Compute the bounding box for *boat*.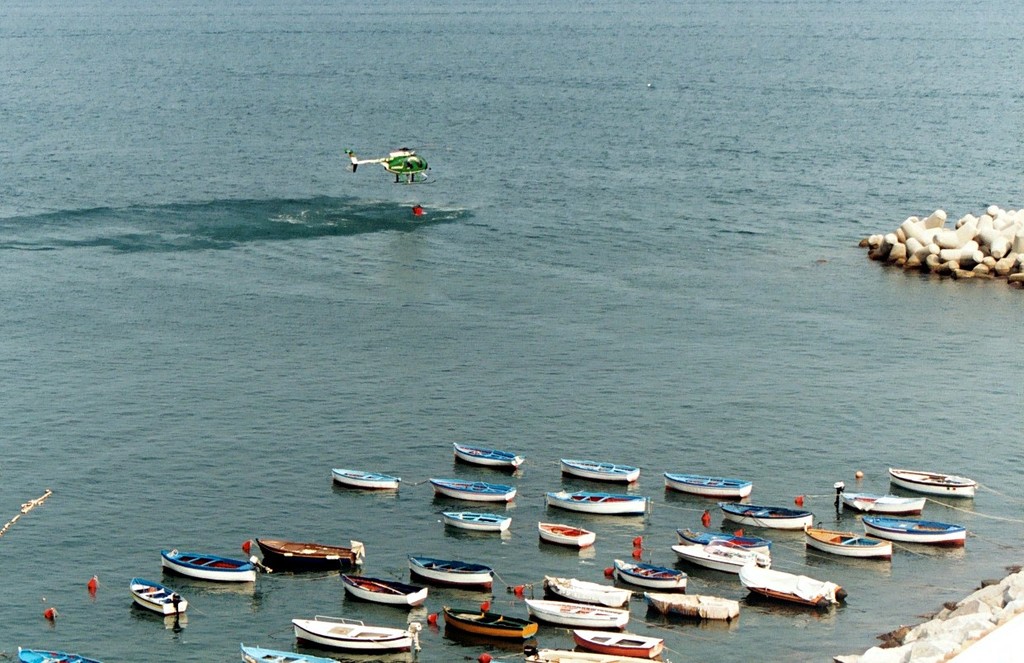
<bbox>125, 571, 201, 619</bbox>.
